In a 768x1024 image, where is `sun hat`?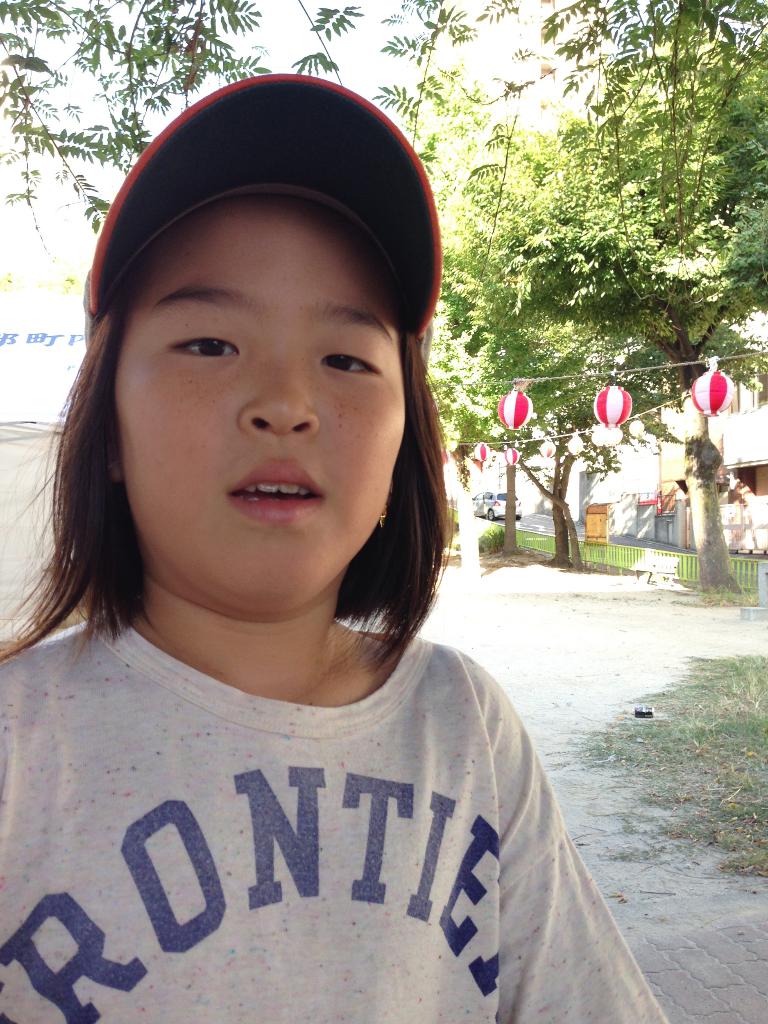
81,68,446,372.
